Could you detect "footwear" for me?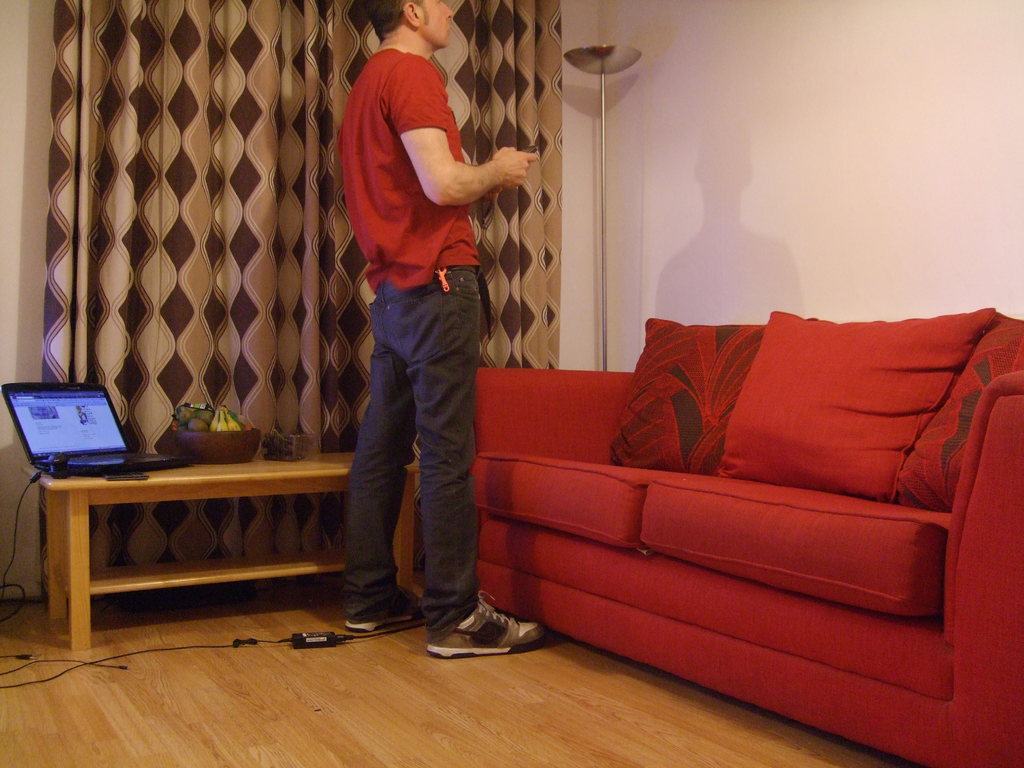
Detection result: [left=427, top=595, right=520, bottom=669].
